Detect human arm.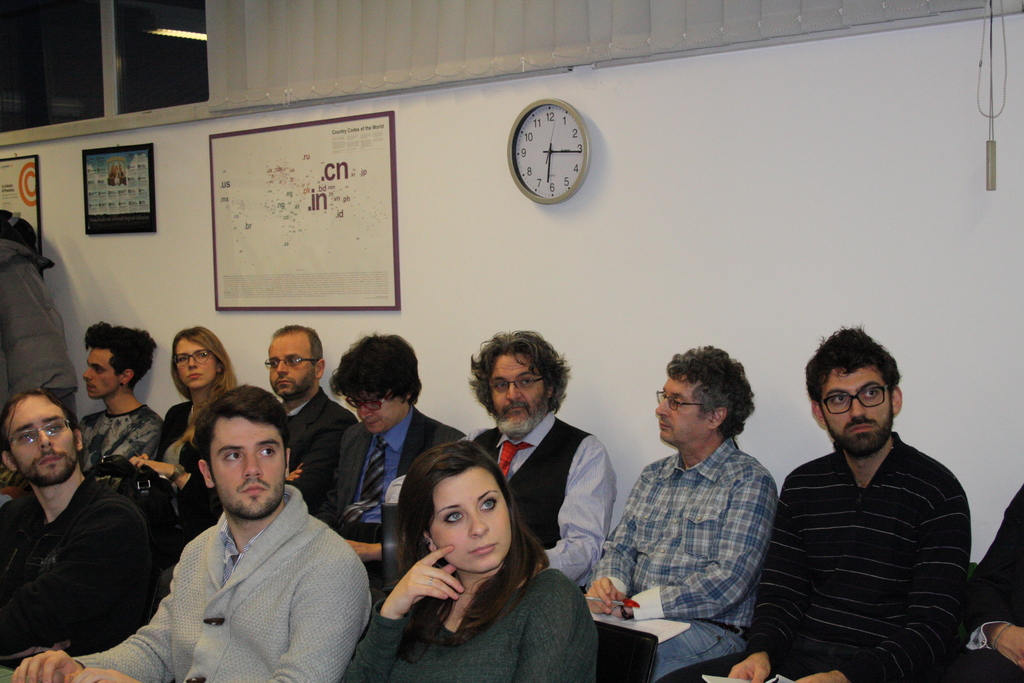
Detected at (left=619, top=473, right=779, bottom=623).
